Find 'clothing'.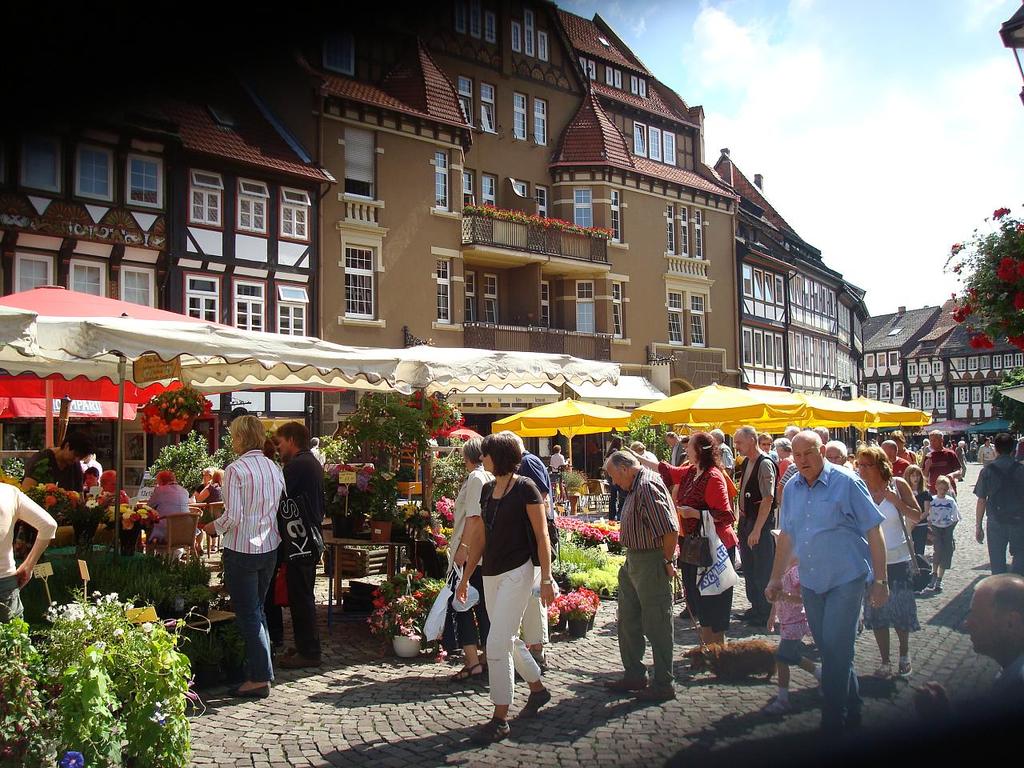
bbox=(614, 466, 678, 688).
